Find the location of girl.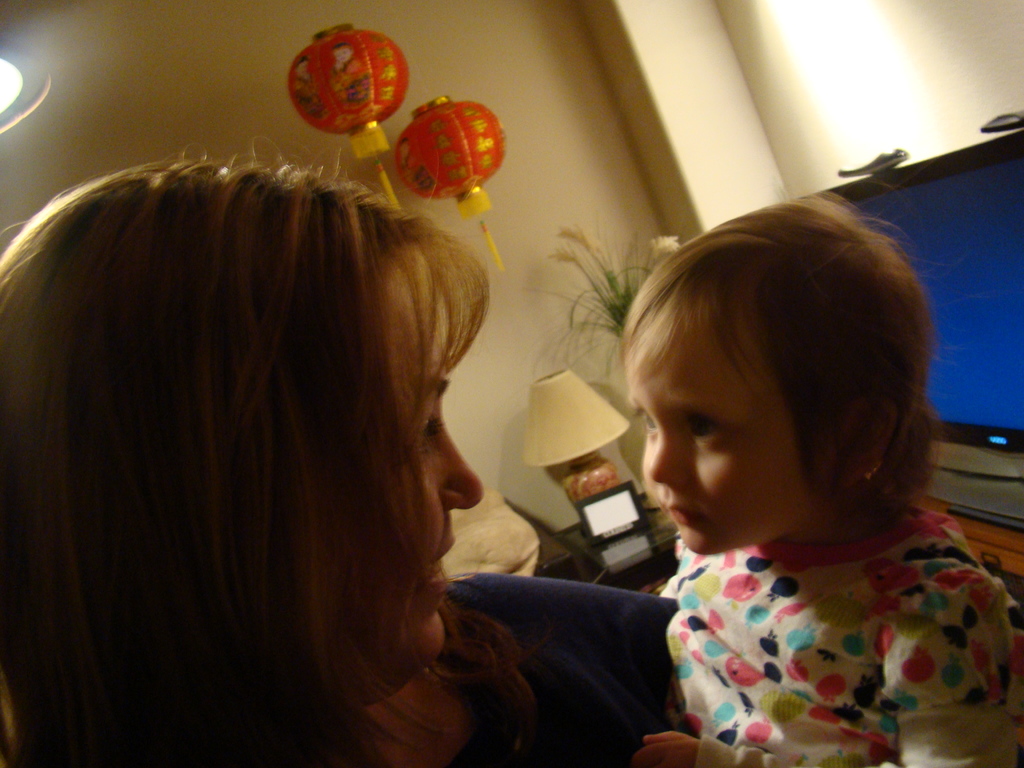
Location: x1=616, y1=185, x2=1023, y2=767.
